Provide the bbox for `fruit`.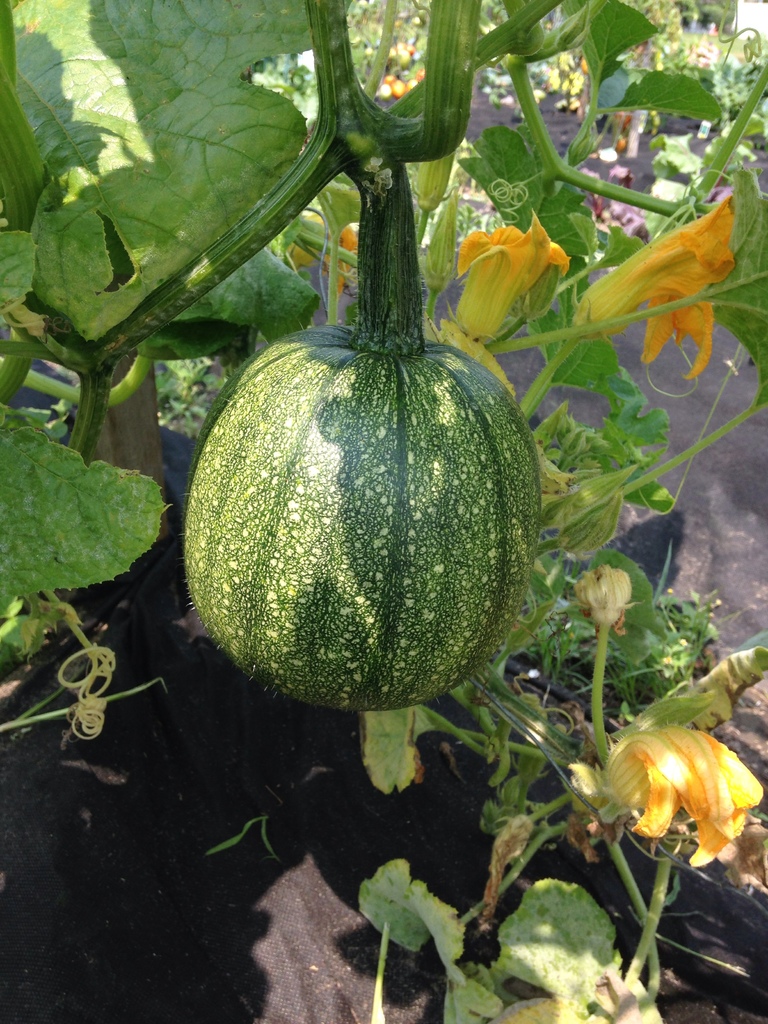
bbox=[180, 225, 566, 703].
